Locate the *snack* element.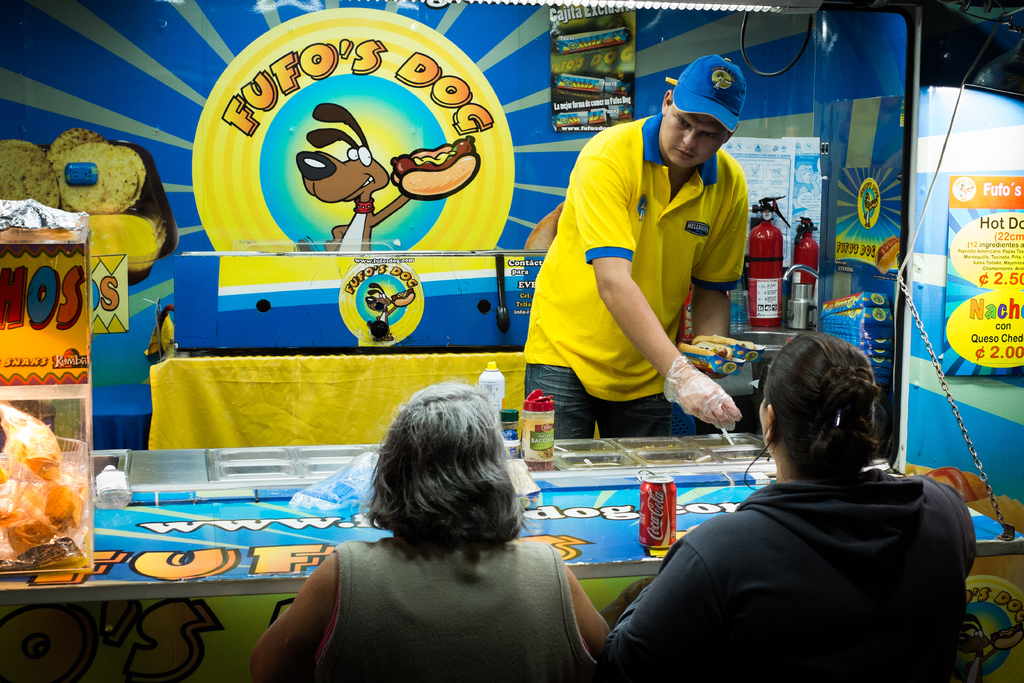
Element bbox: bbox(876, 236, 903, 274).
